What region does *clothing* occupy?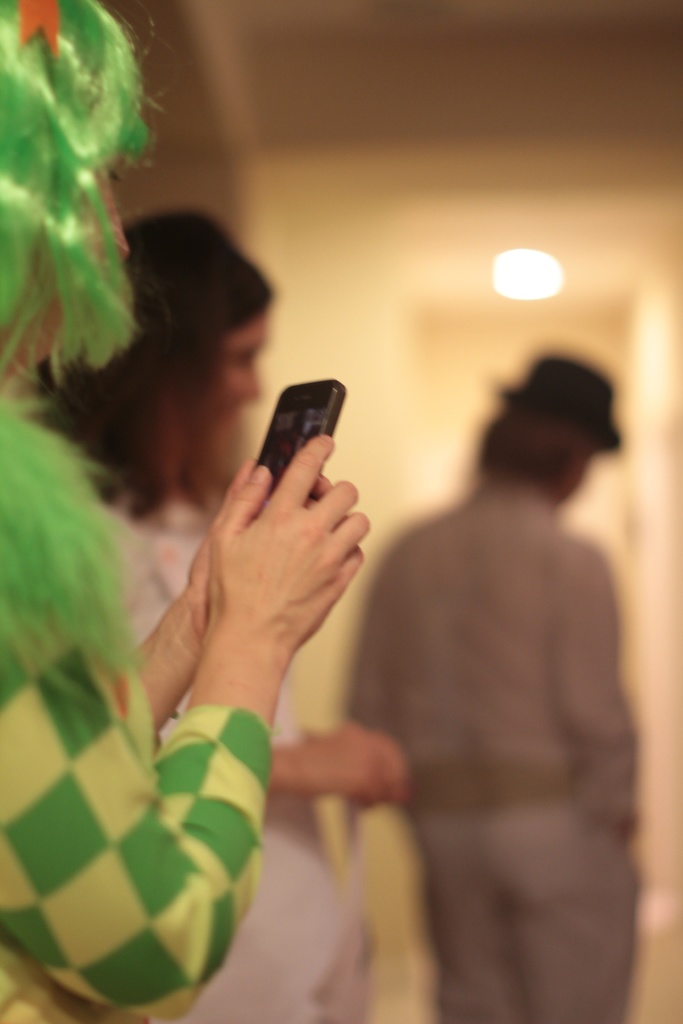
0/584/275/1023.
